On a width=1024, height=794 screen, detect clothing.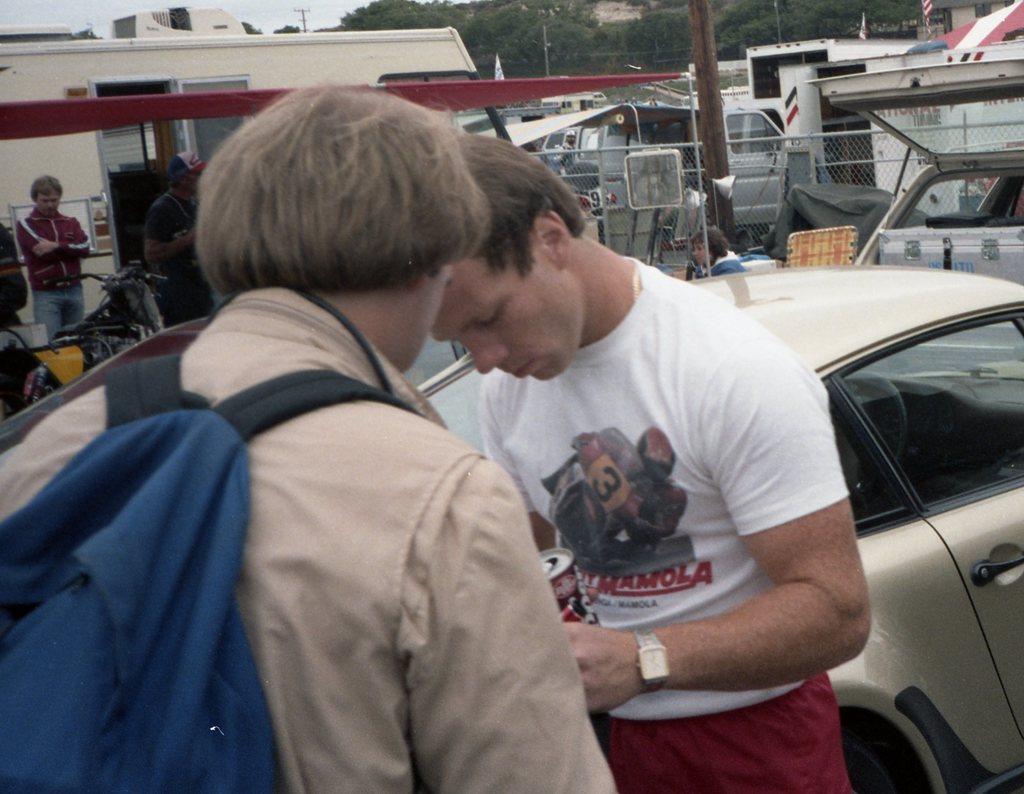
460, 273, 884, 715.
